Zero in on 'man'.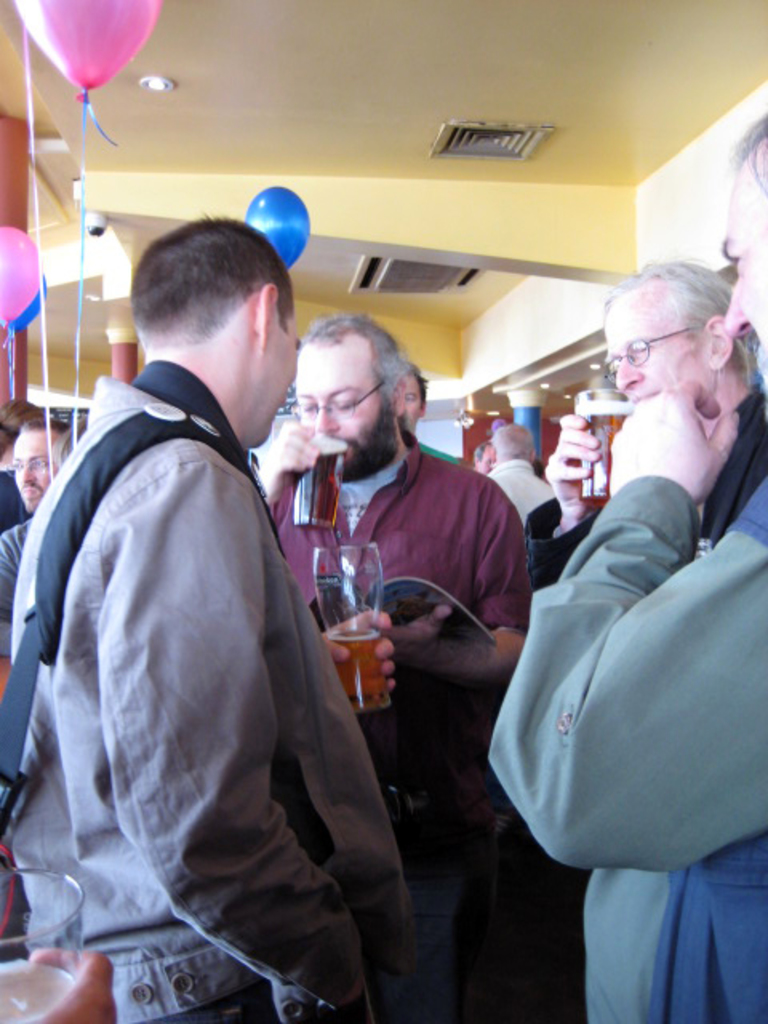
Zeroed in: select_region(0, 410, 80, 691).
